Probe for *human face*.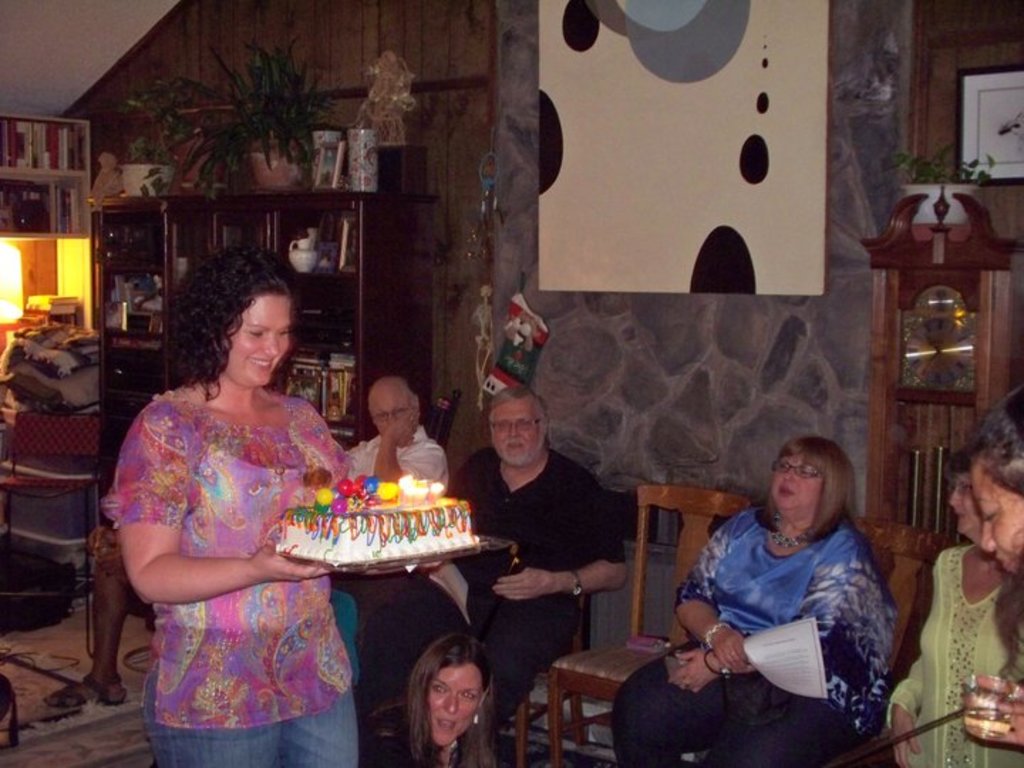
Probe result: BBox(769, 445, 819, 515).
